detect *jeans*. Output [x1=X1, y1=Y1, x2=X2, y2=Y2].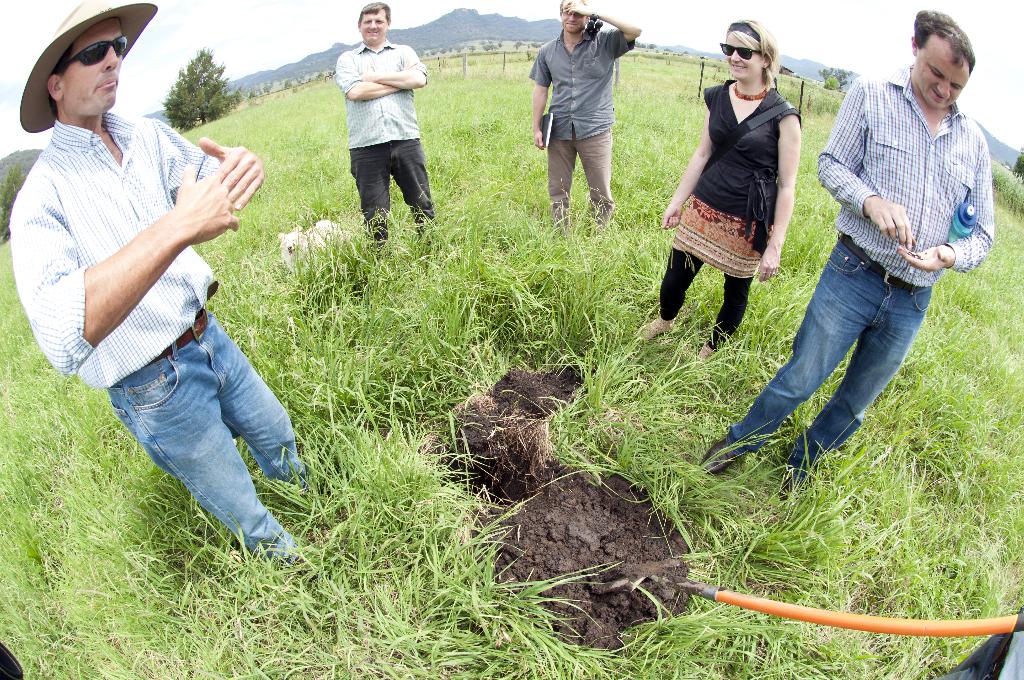
[x1=354, y1=142, x2=435, y2=241].
